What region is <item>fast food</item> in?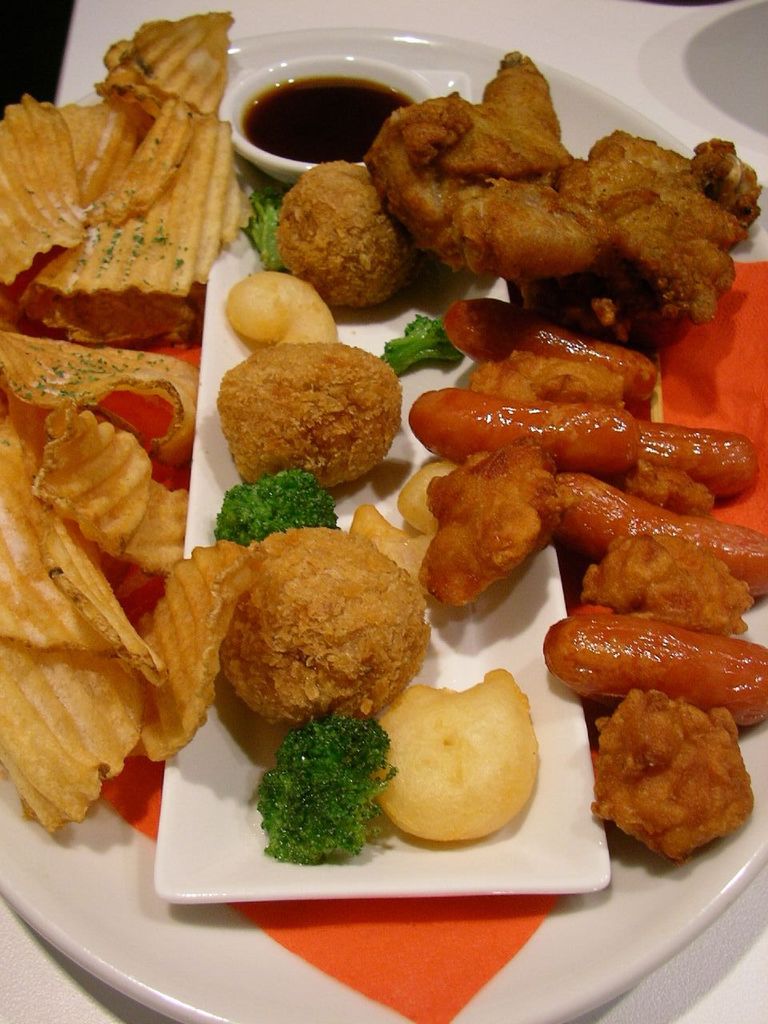
[left=366, top=659, right=587, bottom=842].
